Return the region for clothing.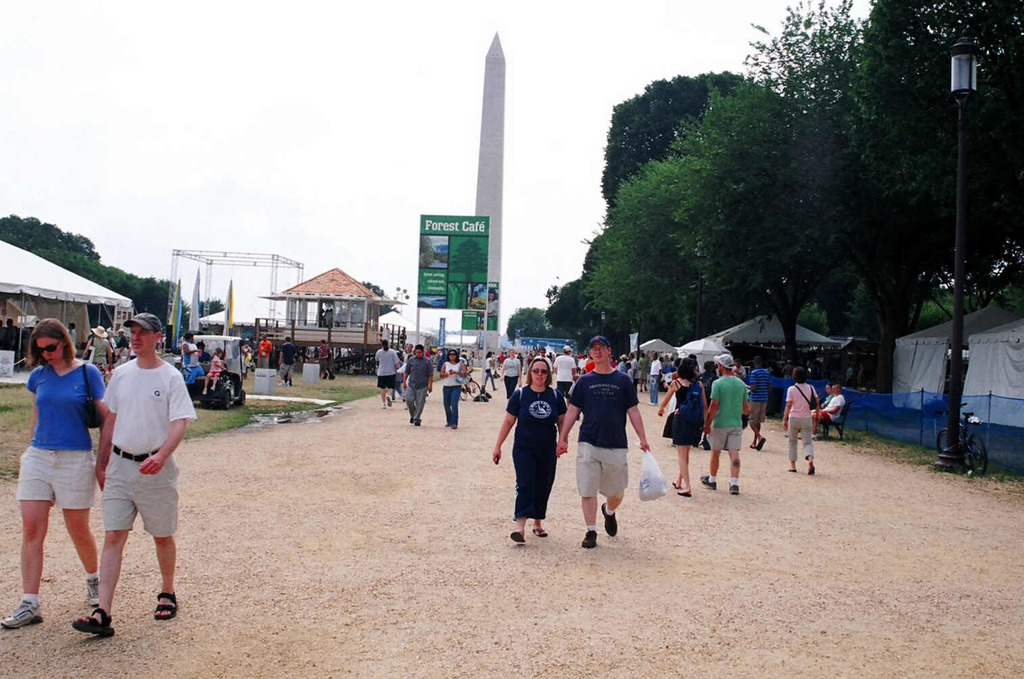
3,349,109,505.
